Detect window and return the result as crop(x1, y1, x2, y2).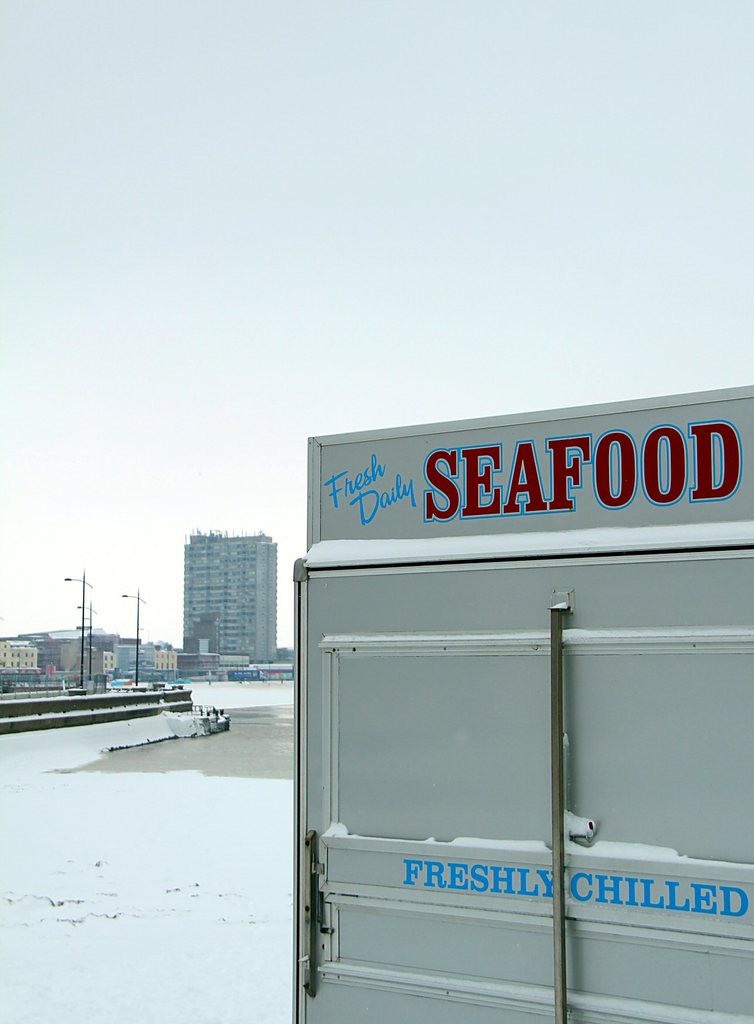
crop(1, 651, 6, 656).
